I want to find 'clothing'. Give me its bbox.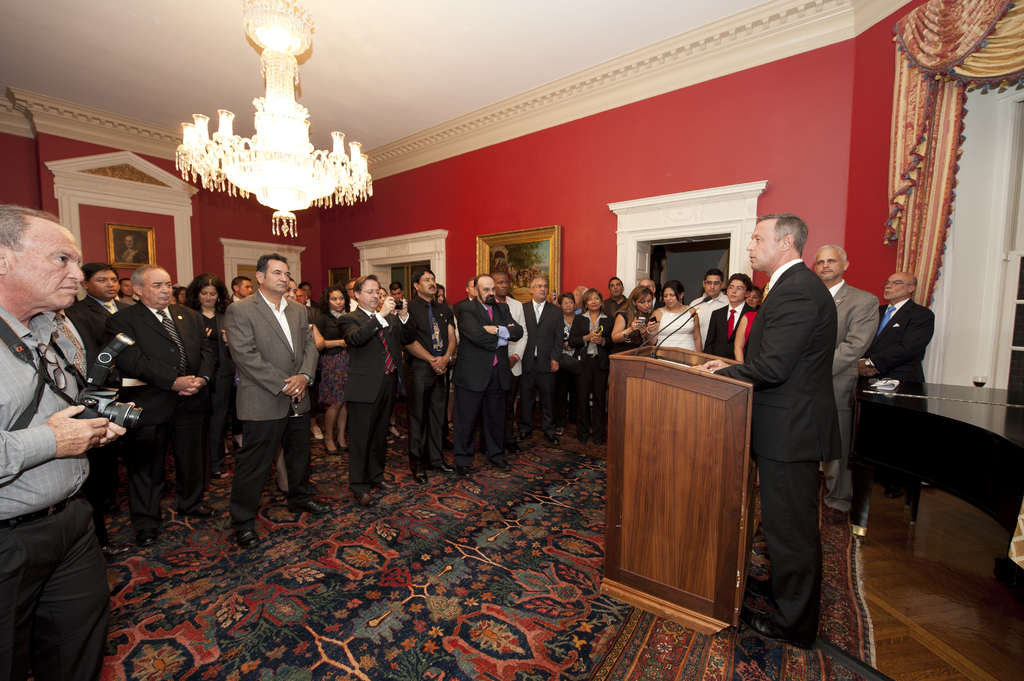
bbox=(63, 298, 131, 378).
